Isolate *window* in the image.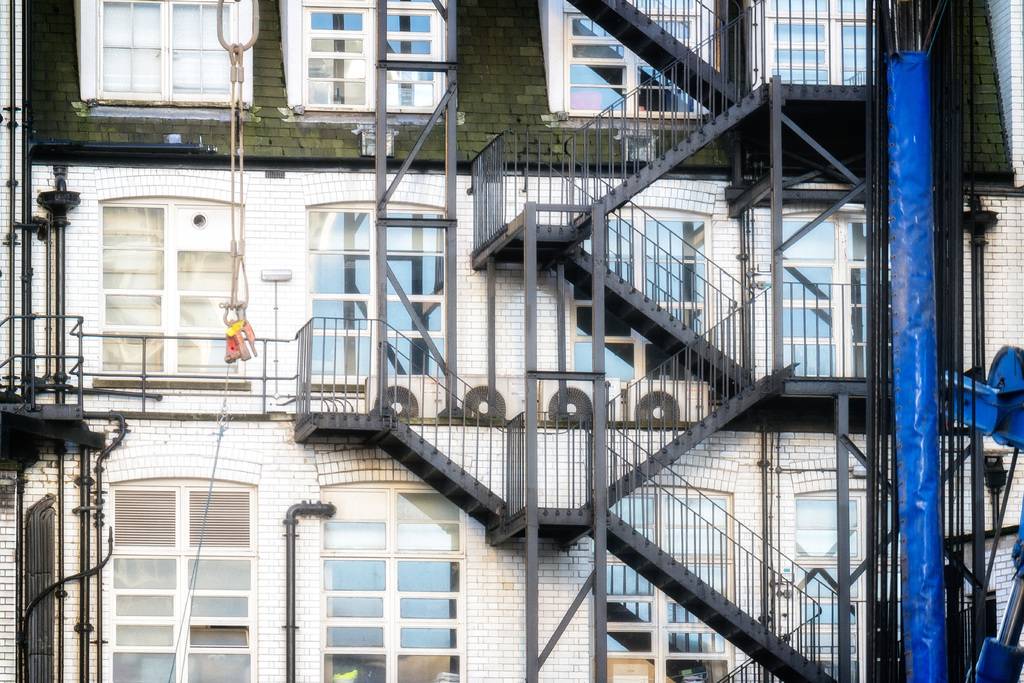
Isolated region: (left=102, top=201, right=241, bottom=377).
